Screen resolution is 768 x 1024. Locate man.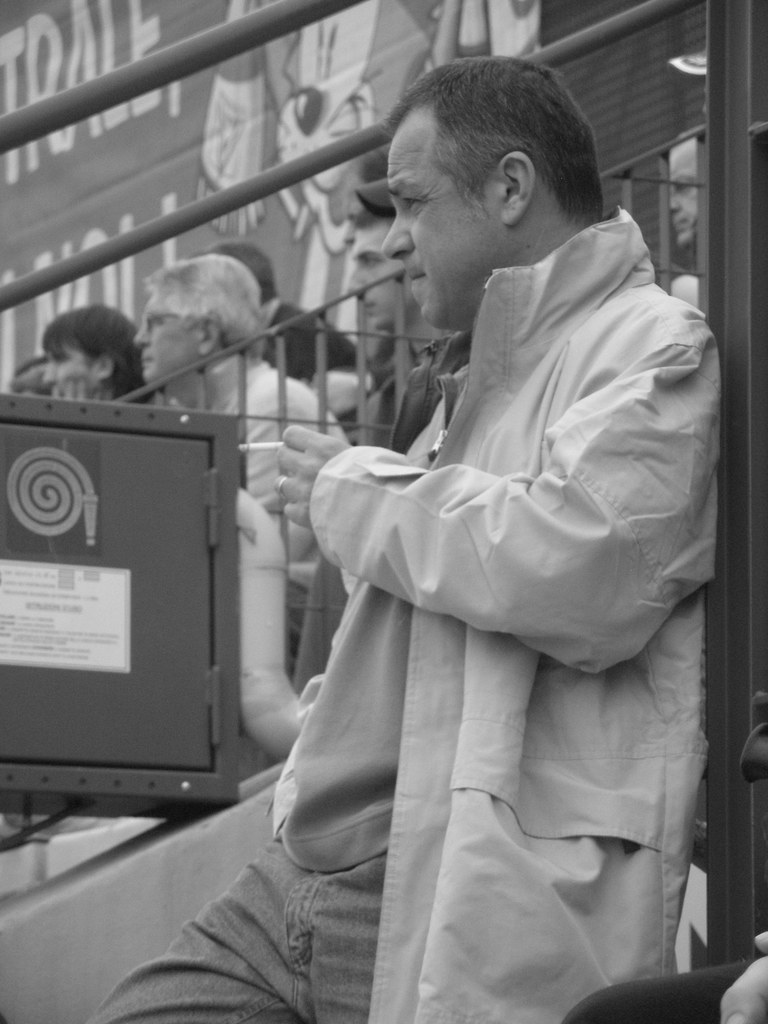
bbox=(337, 181, 448, 442).
